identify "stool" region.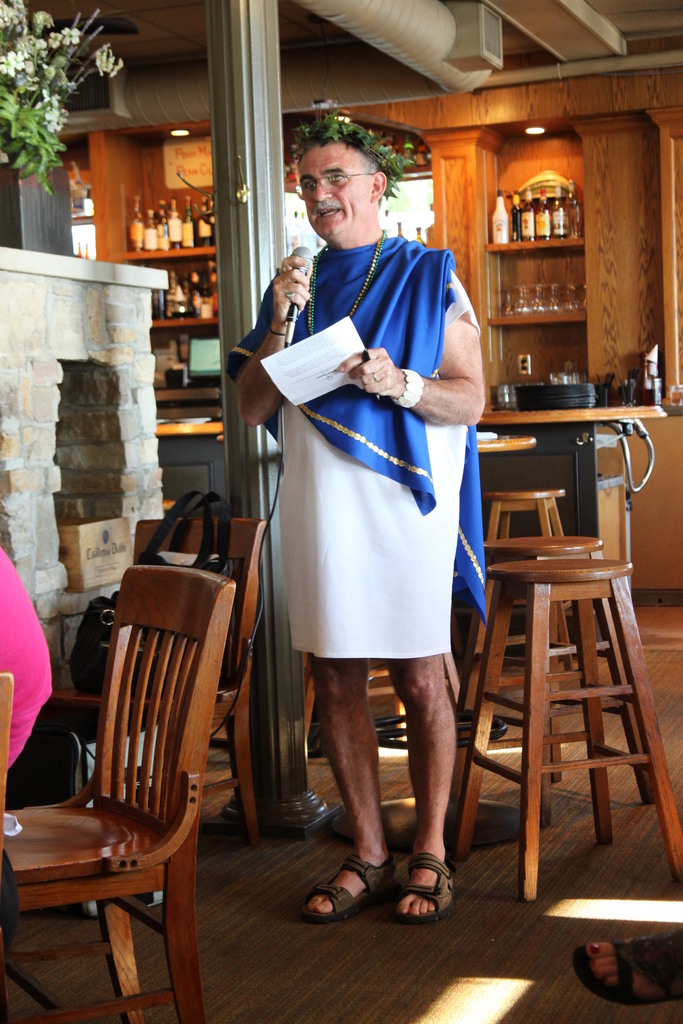
Region: 484/532/656/824.
